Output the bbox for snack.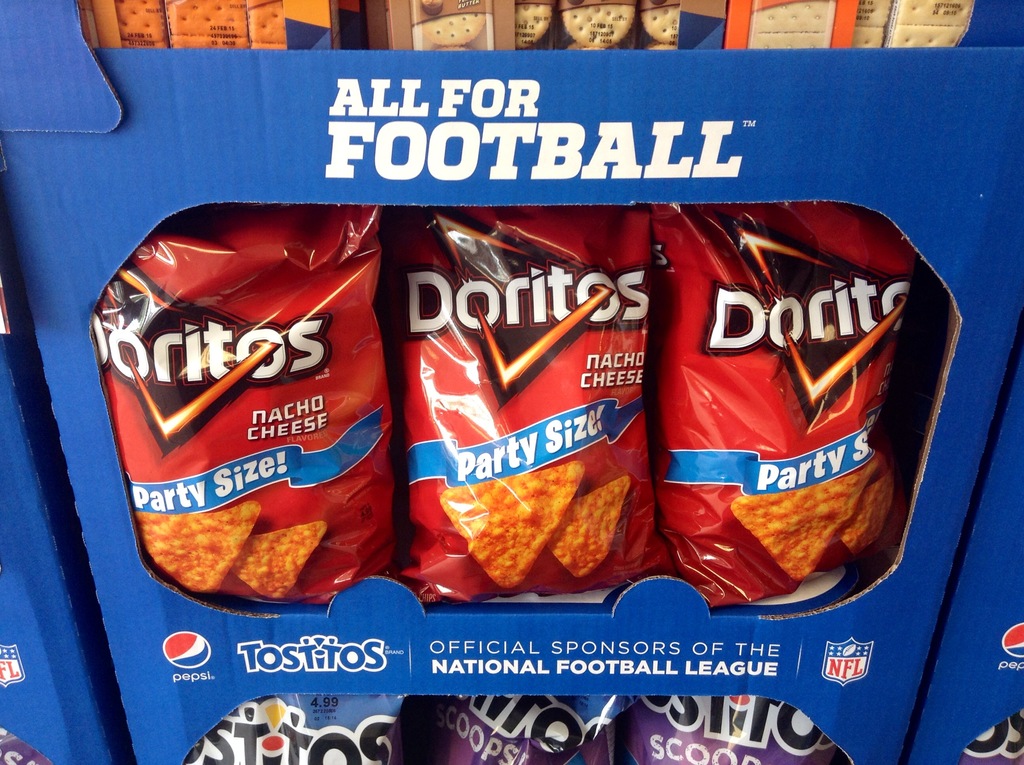
(188,686,395,761).
